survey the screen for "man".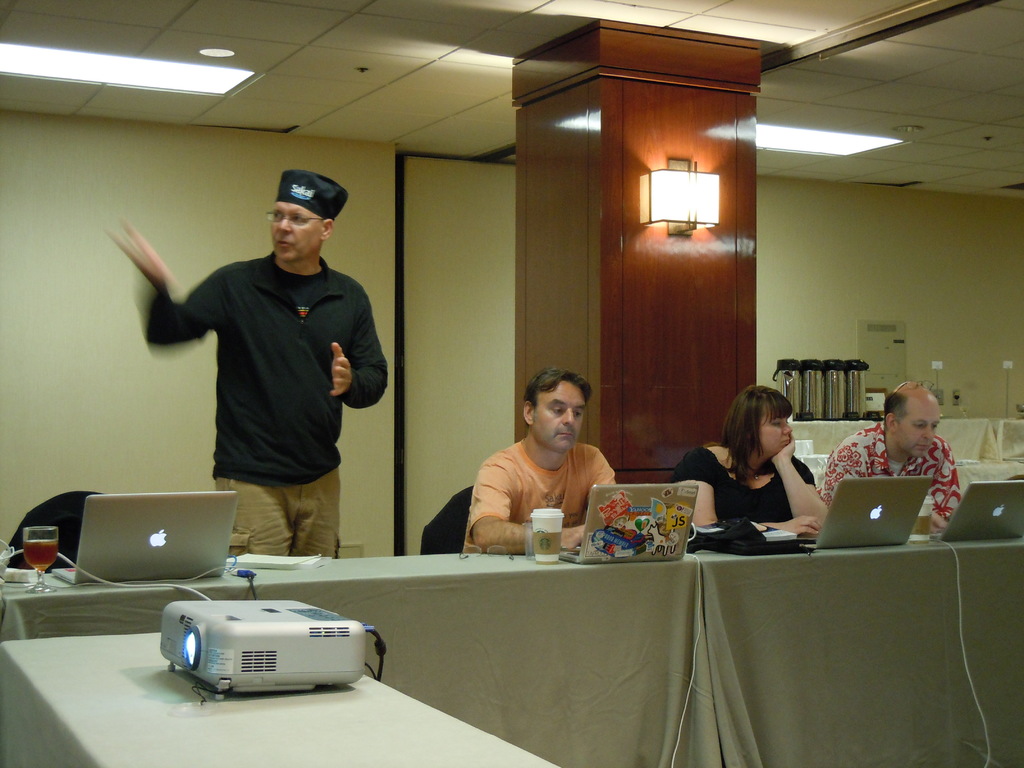
Survey found: 135,179,382,572.
